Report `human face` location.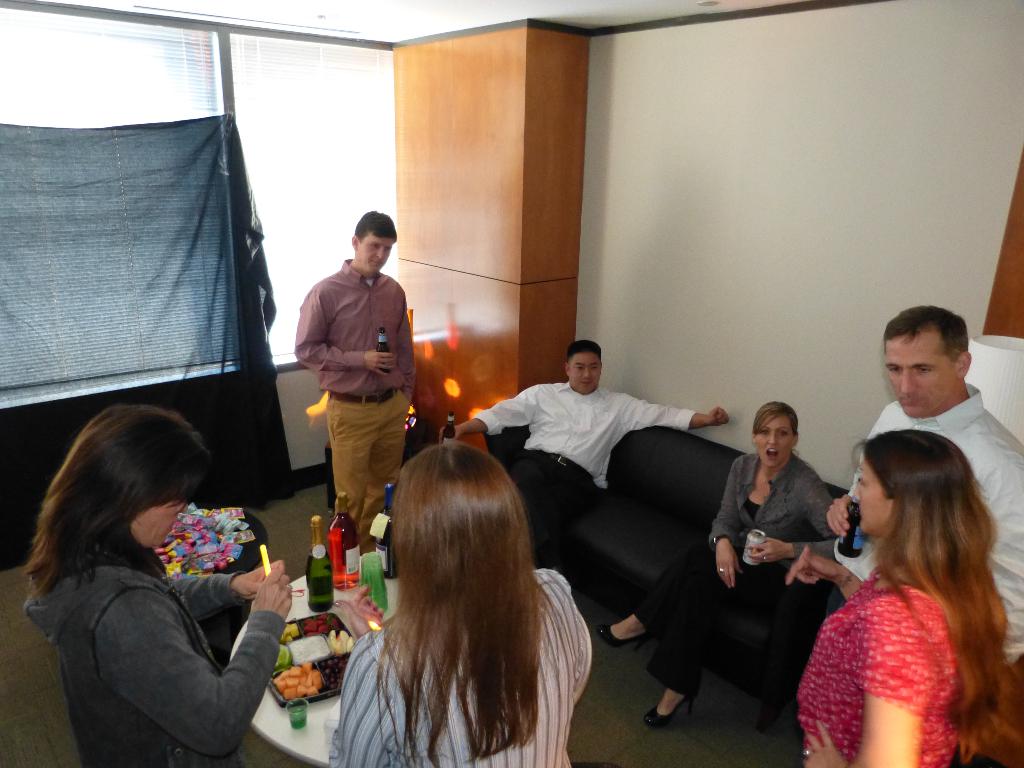
Report: [left=854, top=461, right=895, bottom=536].
